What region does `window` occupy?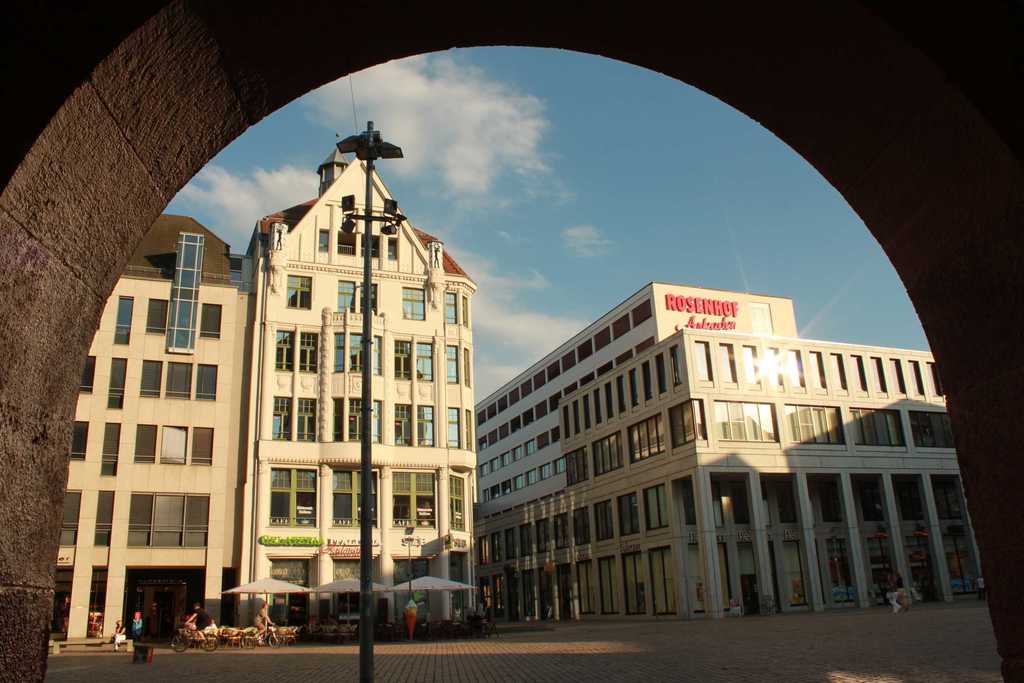
(191,427,212,468).
